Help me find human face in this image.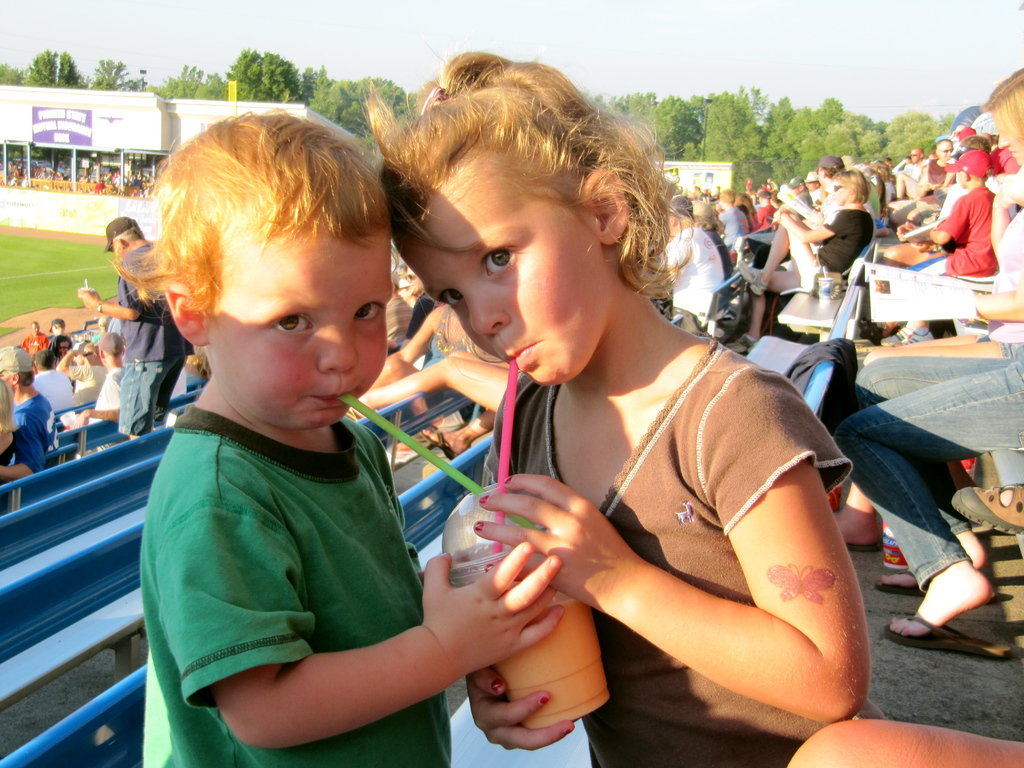
Found it: rect(828, 174, 849, 205).
